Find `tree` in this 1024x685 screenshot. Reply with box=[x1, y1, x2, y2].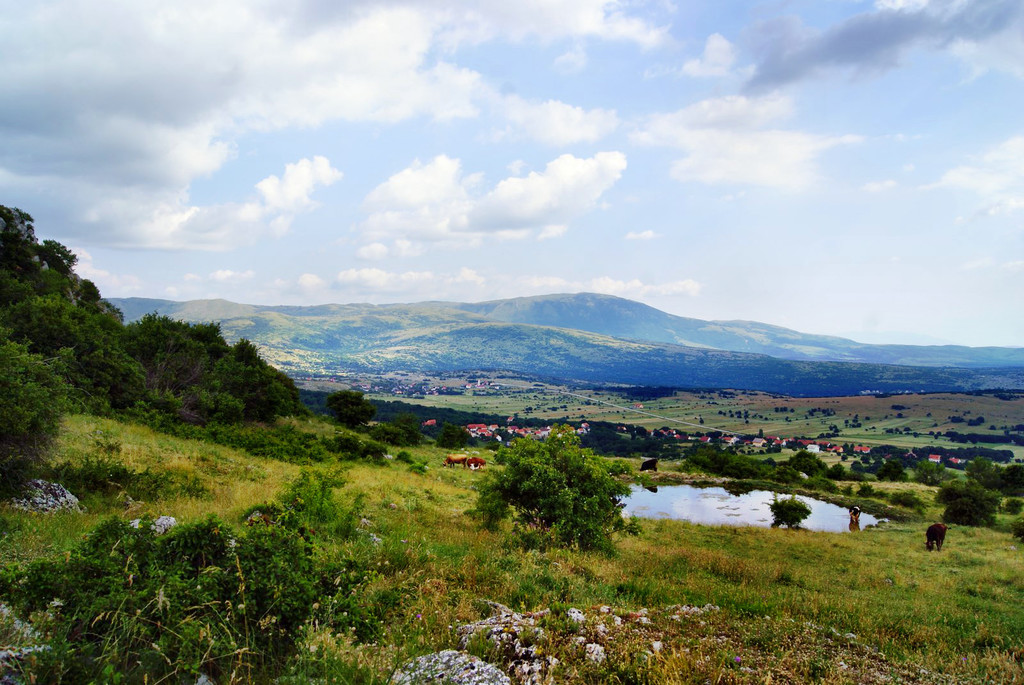
box=[793, 452, 834, 474].
